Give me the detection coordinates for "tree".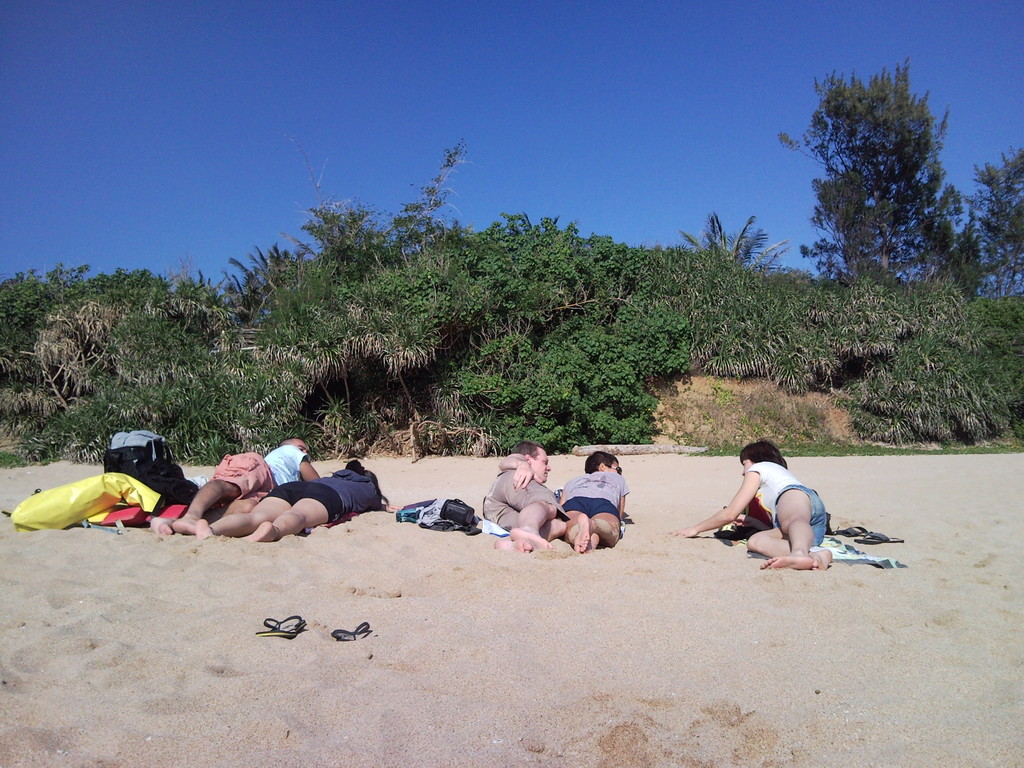
776 60 980 299.
